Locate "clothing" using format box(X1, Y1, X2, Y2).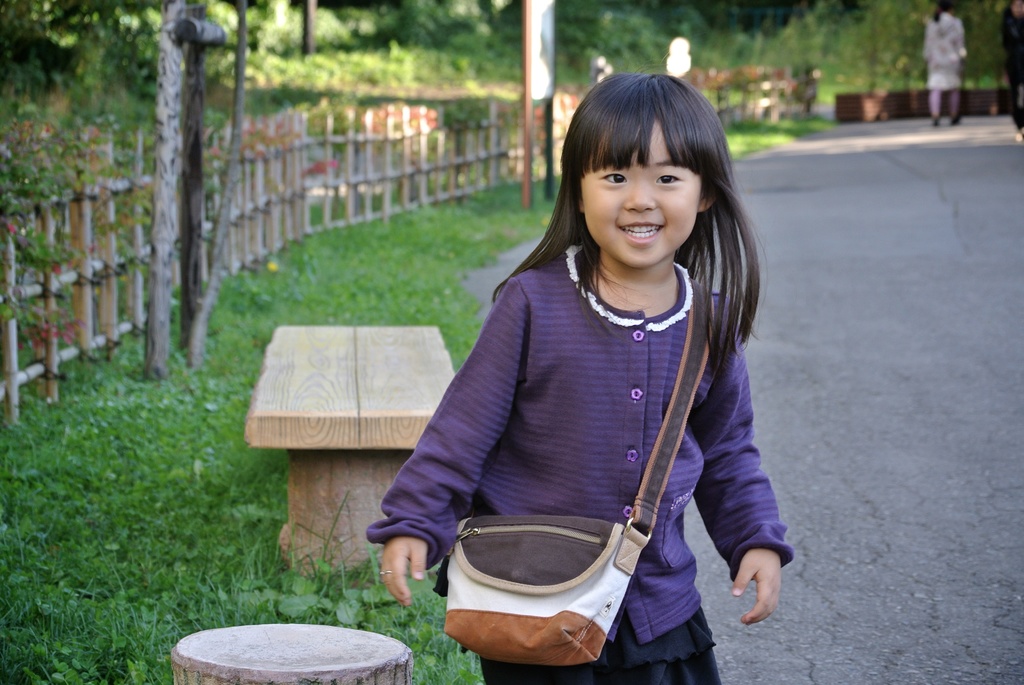
box(922, 10, 974, 120).
